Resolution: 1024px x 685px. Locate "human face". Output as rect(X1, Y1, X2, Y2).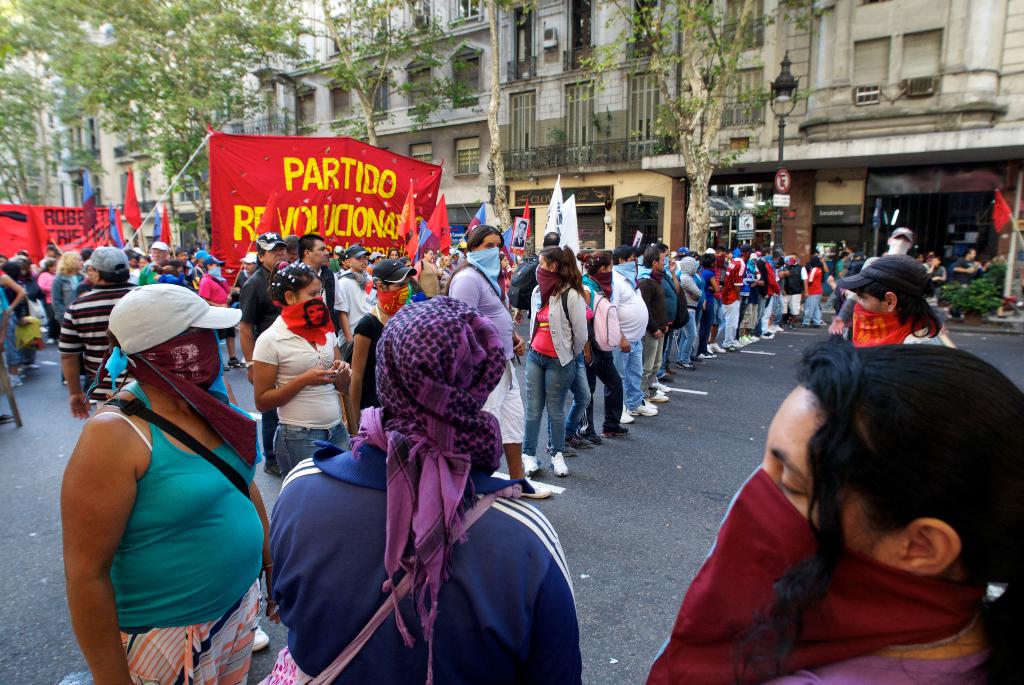
rect(500, 256, 509, 273).
